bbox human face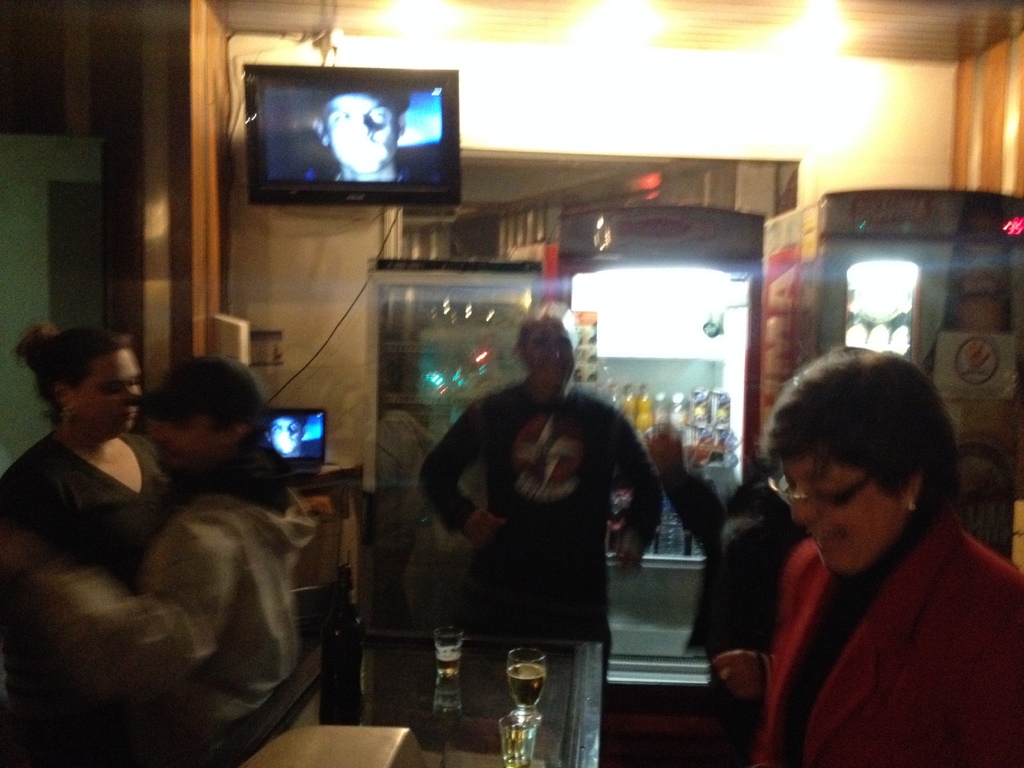
<bbox>149, 399, 246, 484</bbox>
